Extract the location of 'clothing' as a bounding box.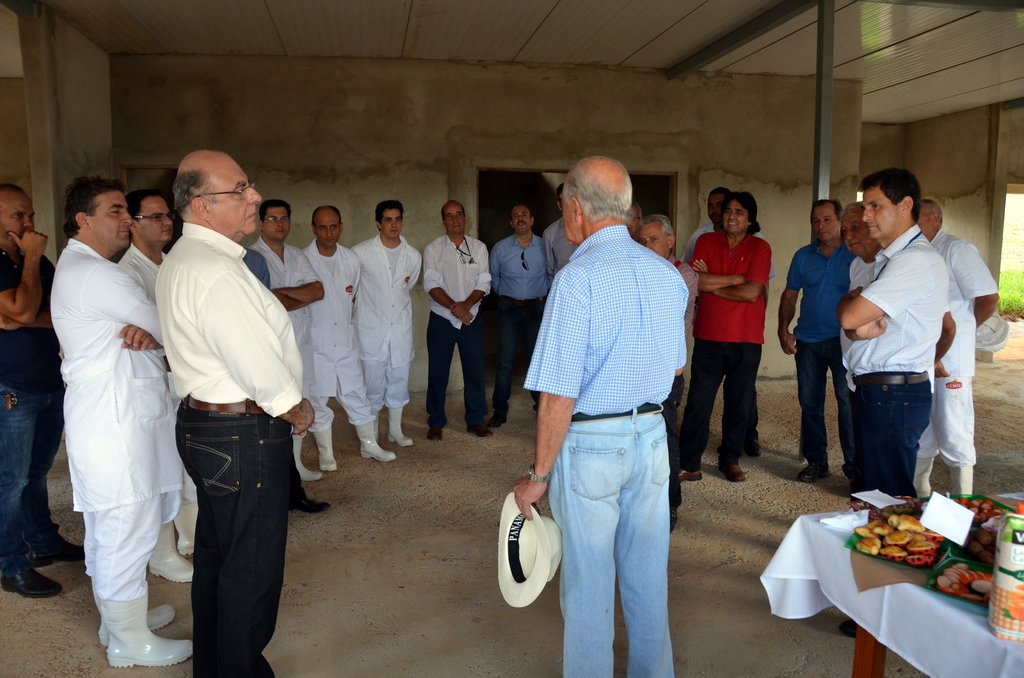
680 227 774 474.
